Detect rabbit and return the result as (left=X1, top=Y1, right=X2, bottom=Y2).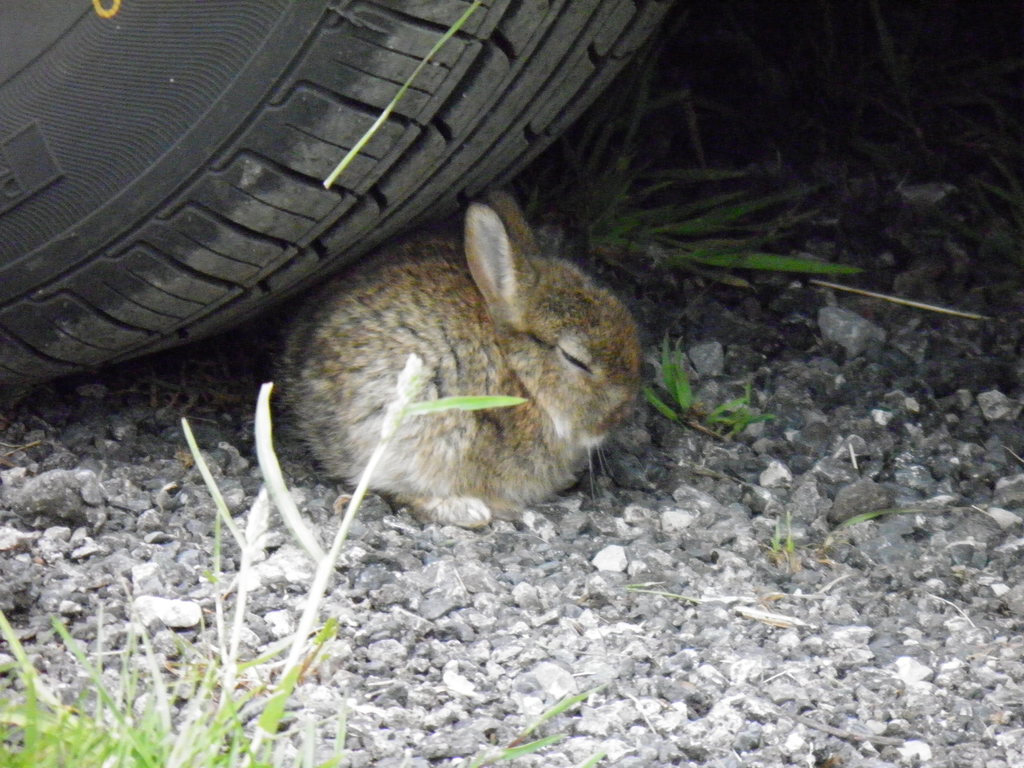
(left=277, top=186, right=641, bottom=527).
